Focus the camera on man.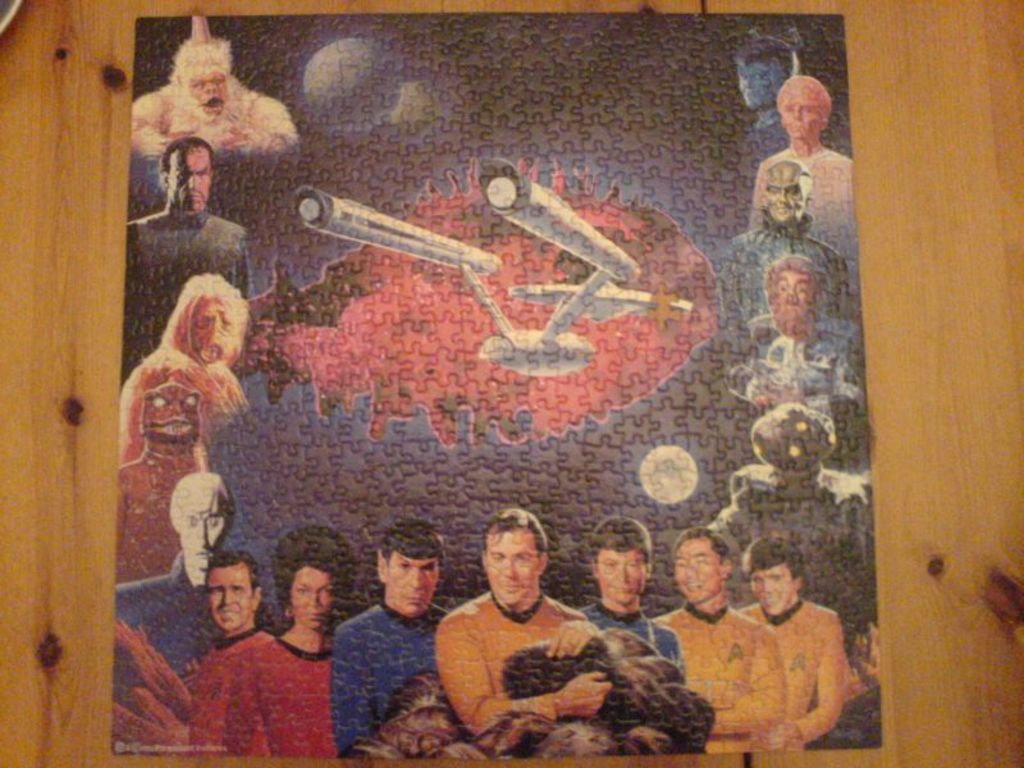
Focus region: detection(123, 140, 256, 346).
